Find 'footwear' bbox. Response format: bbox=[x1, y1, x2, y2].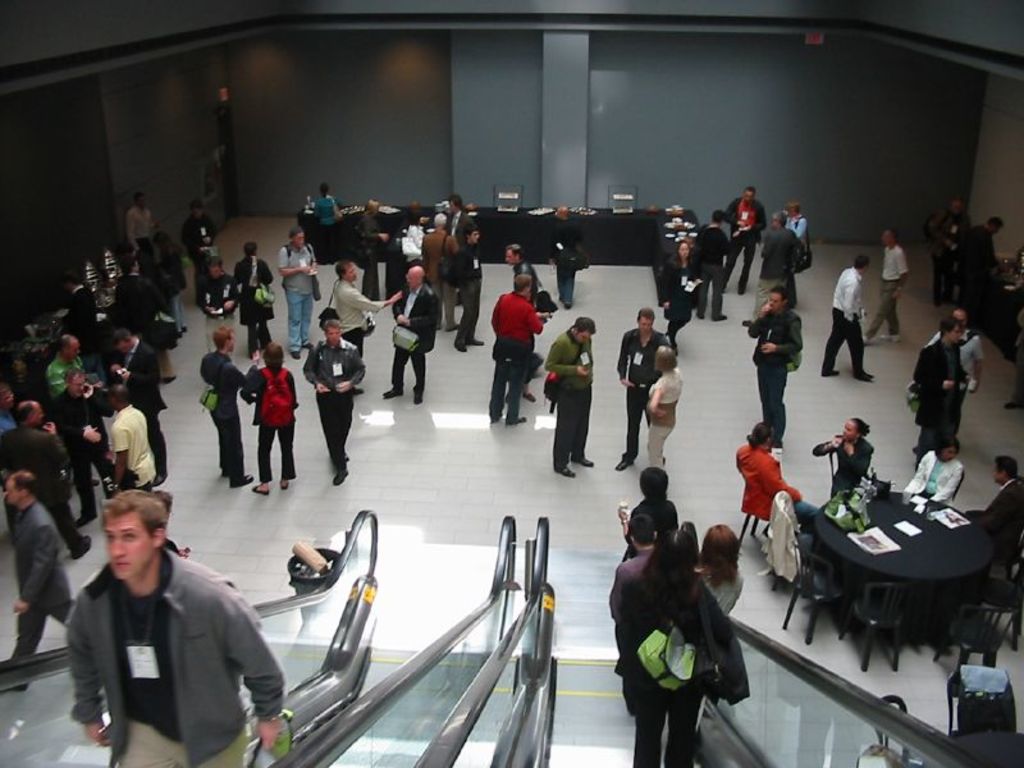
bbox=[854, 371, 874, 380].
